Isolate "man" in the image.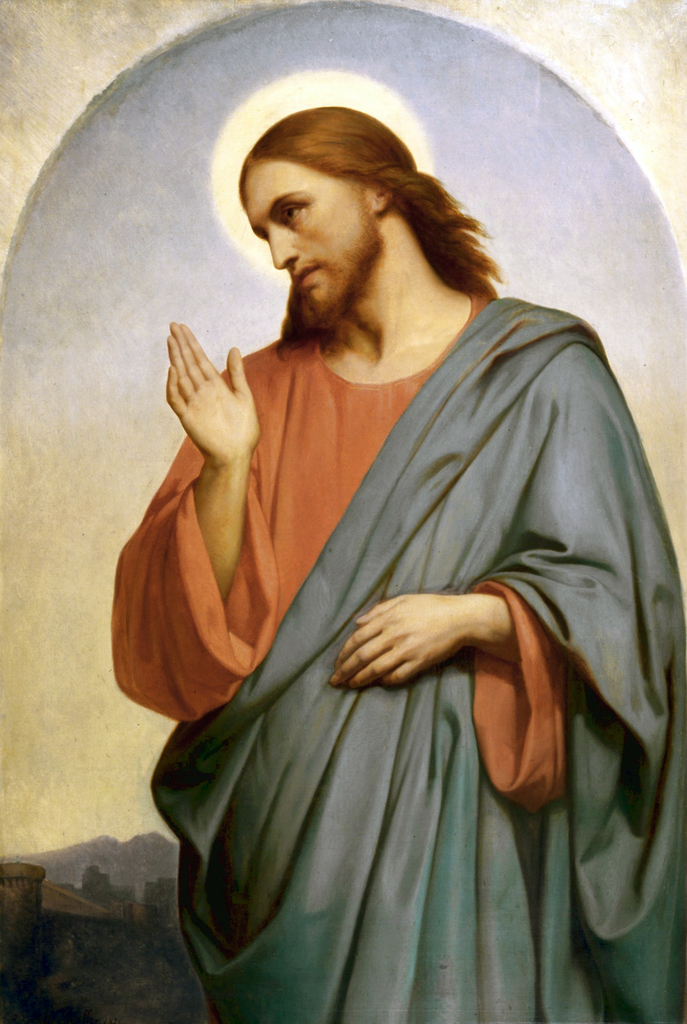
Isolated region: l=108, t=74, r=655, b=932.
